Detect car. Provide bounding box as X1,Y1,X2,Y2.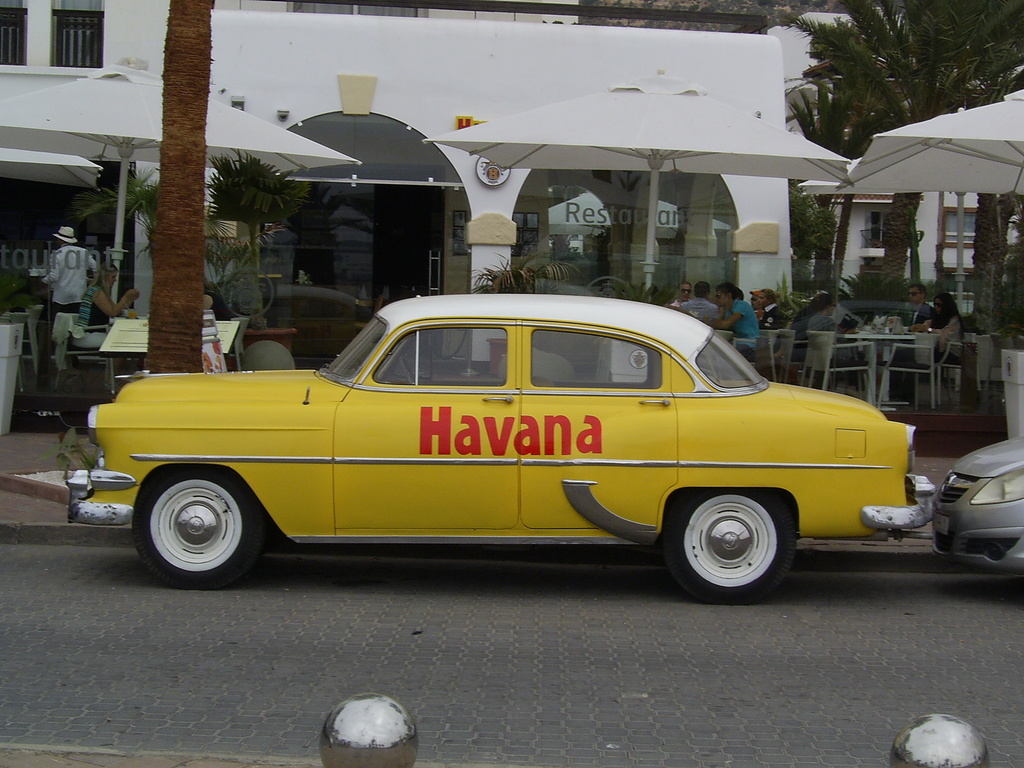
63,292,943,604.
